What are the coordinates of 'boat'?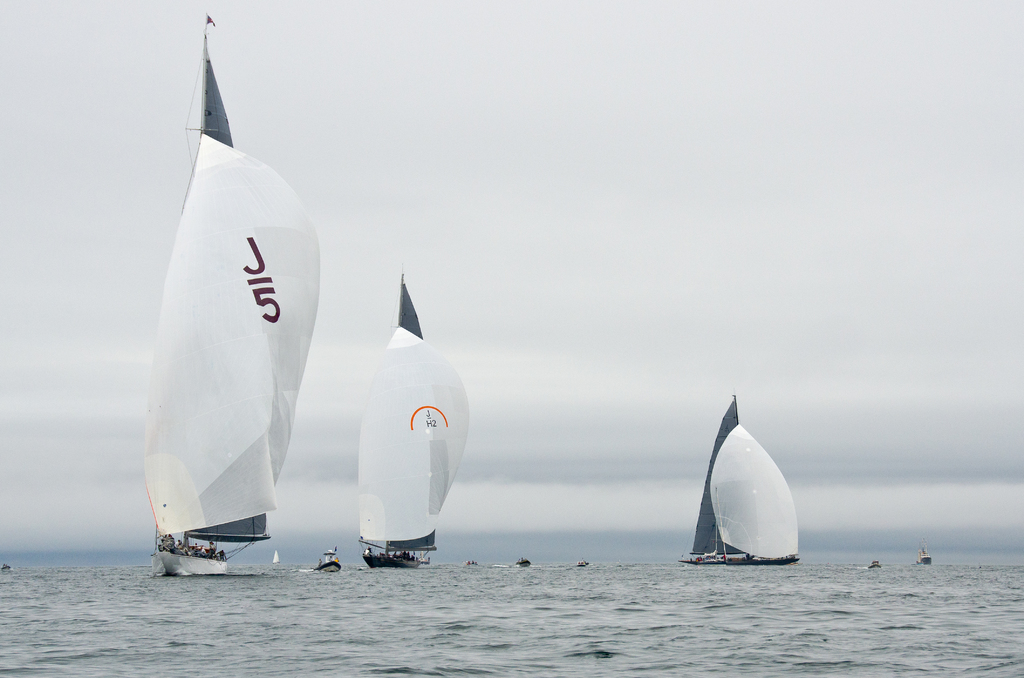
select_region(580, 563, 584, 565).
